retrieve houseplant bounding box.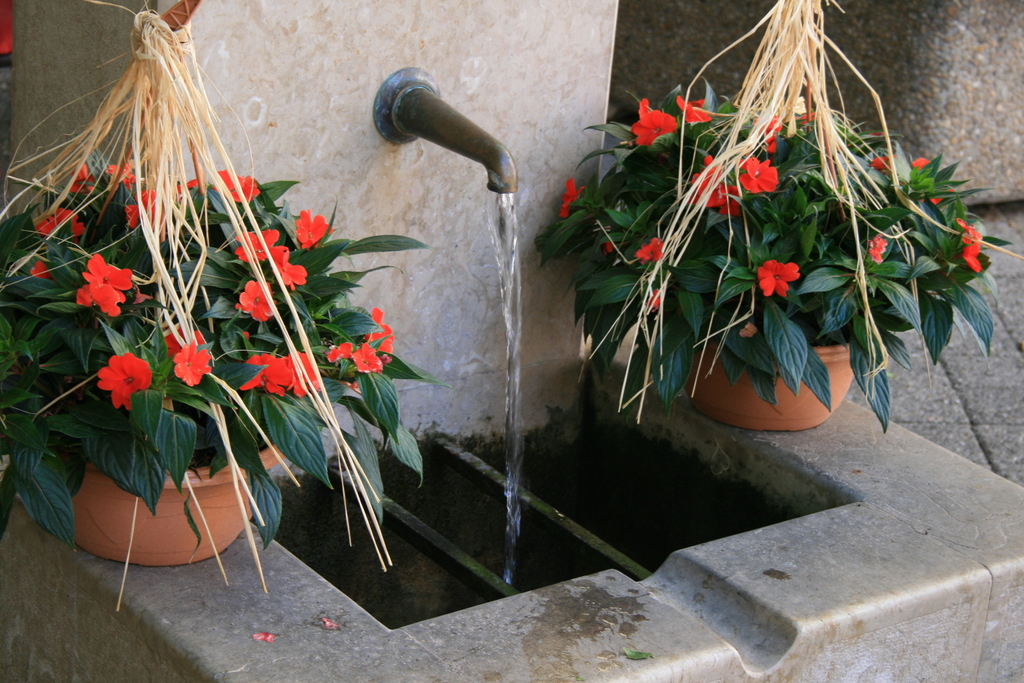
Bounding box: region(534, 74, 1014, 434).
